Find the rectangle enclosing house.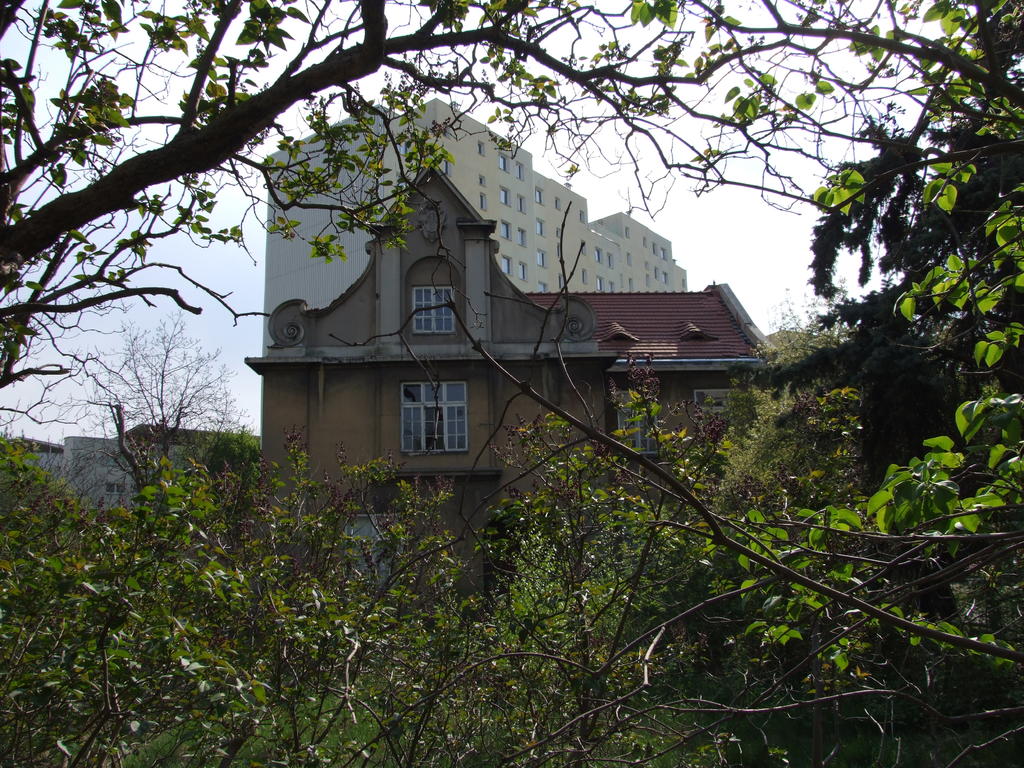
173/429/251/516.
